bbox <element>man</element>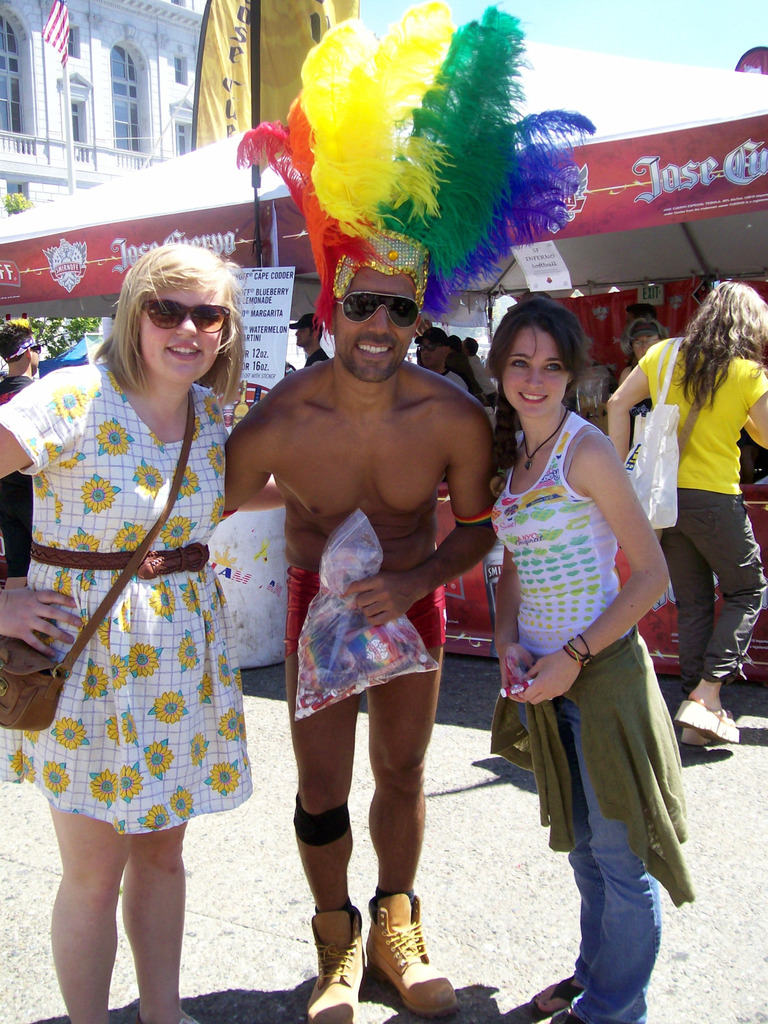
[x1=625, y1=296, x2=660, y2=328]
